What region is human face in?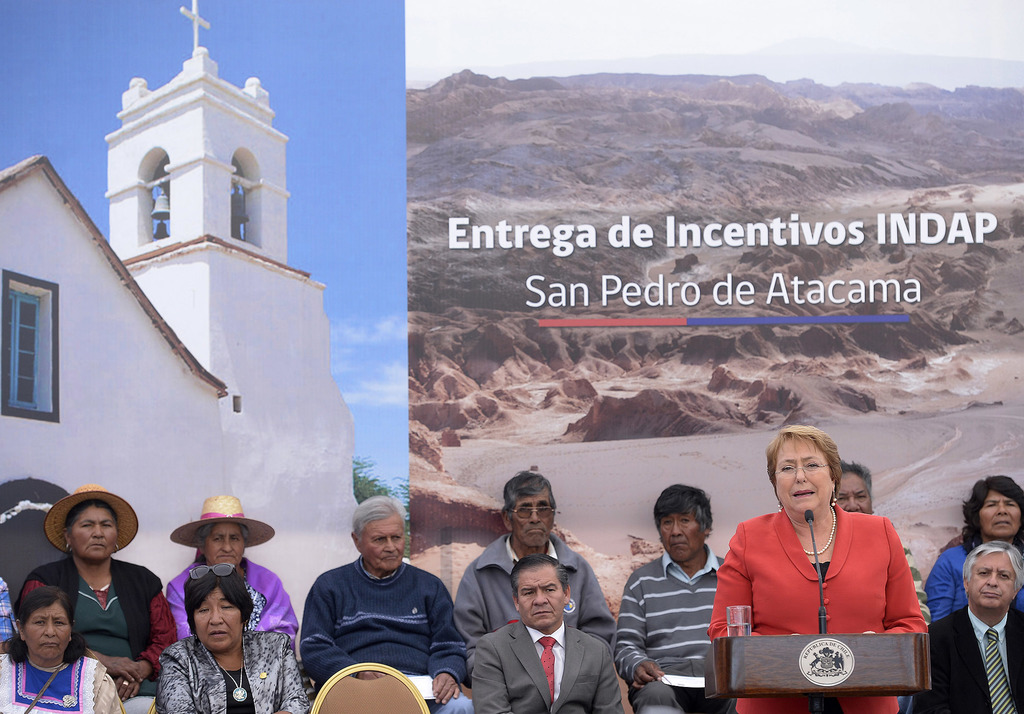
detection(831, 474, 873, 514).
